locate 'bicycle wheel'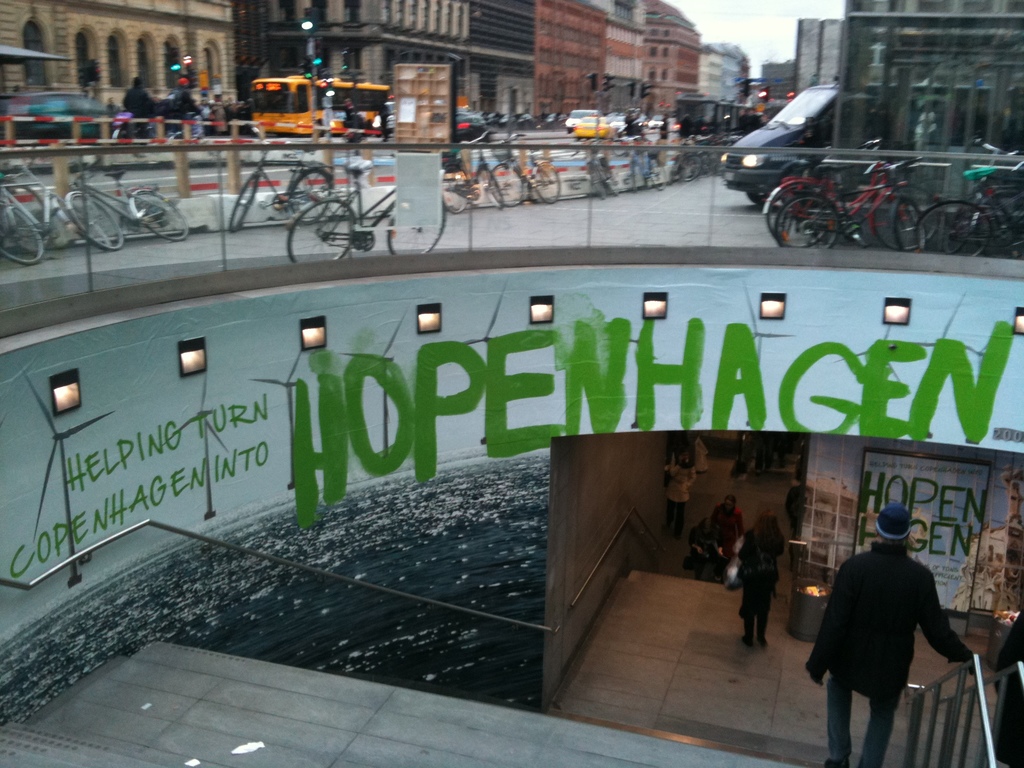
(645, 154, 666, 196)
